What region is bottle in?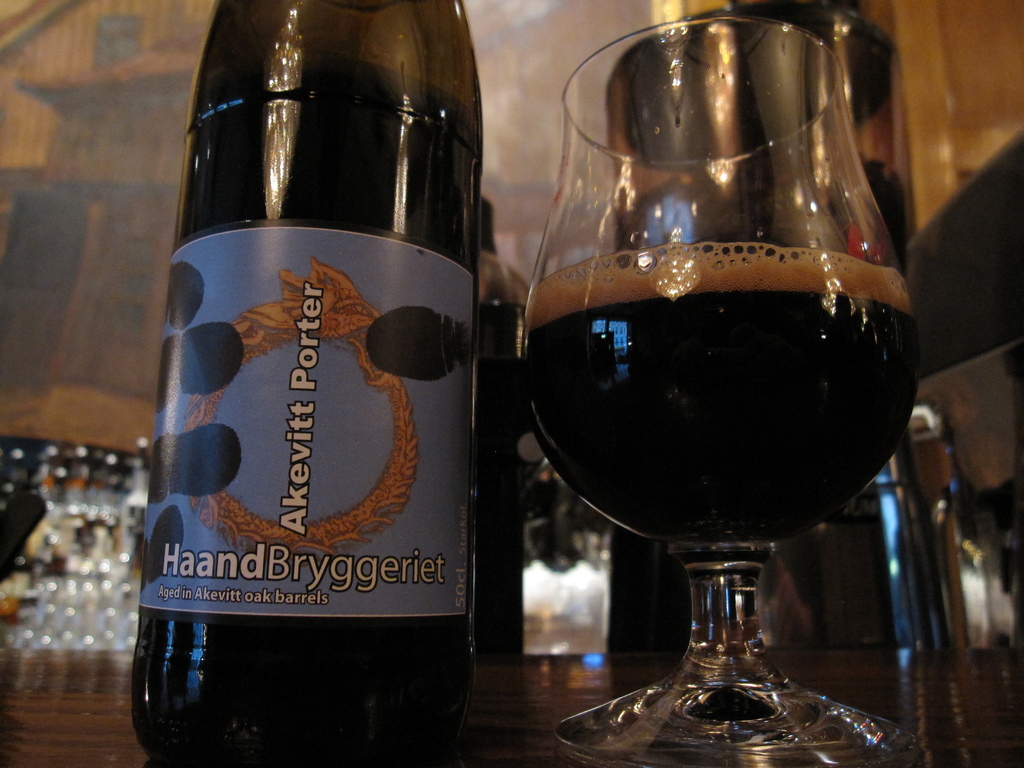
<box>467,199,529,675</box>.
